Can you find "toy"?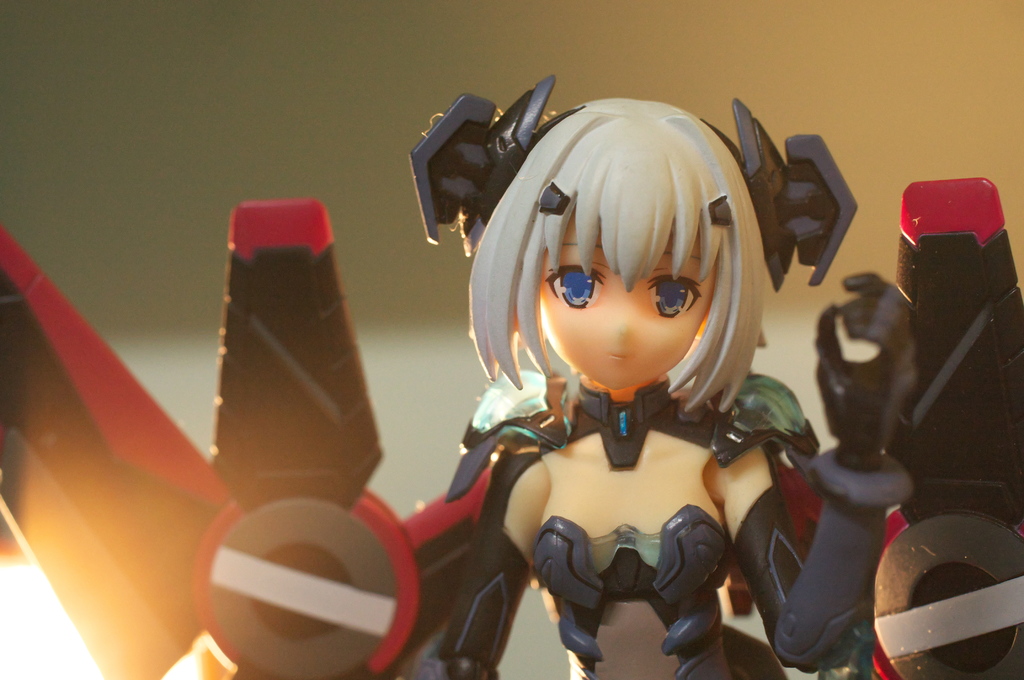
Yes, bounding box: 333/93/884/664.
